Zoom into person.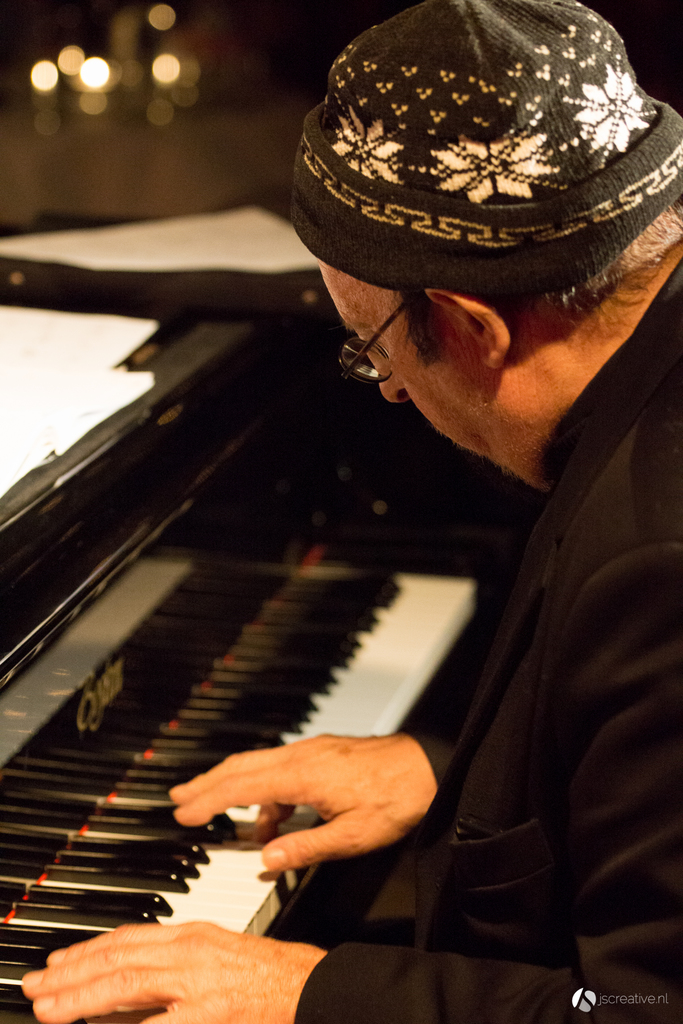
Zoom target: locate(231, 24, 682, 863).
